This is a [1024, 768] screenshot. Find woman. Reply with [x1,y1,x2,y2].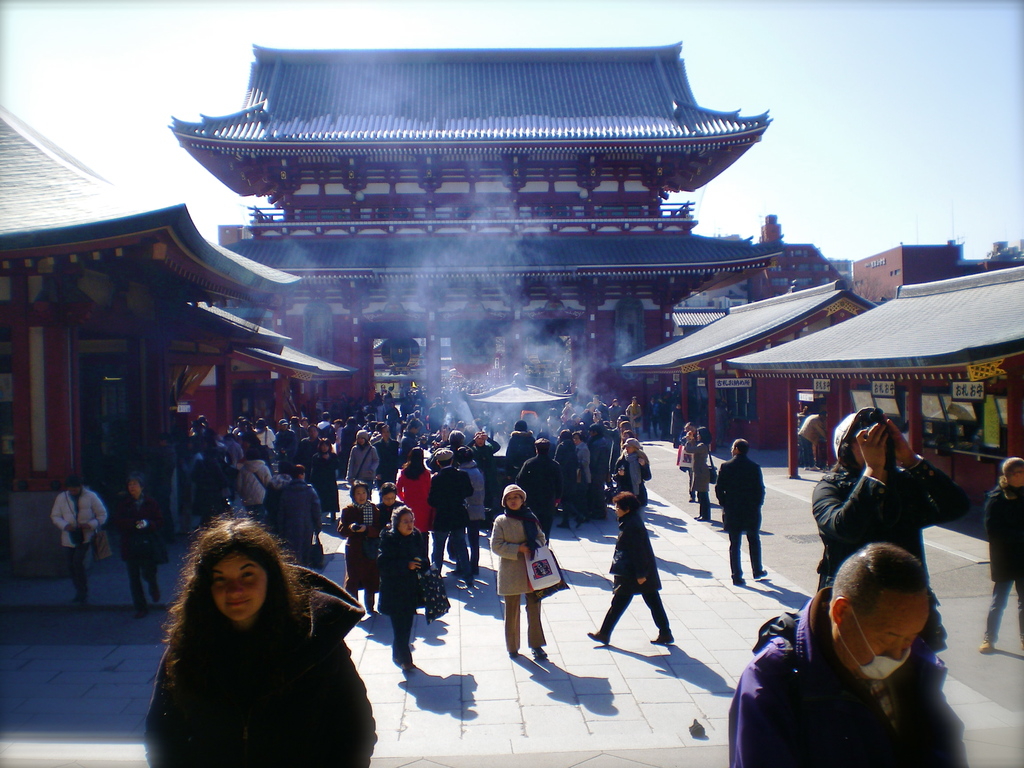
[684,427,710,522].
